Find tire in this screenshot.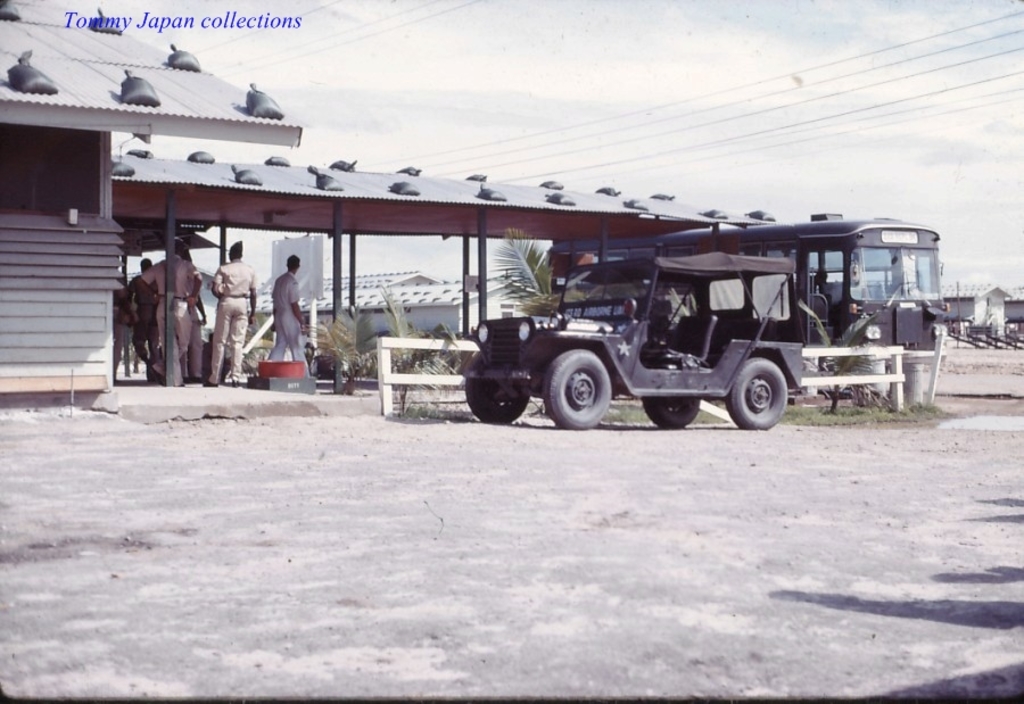
The bounding box for tire is detection(552, 341, 627, 430).
